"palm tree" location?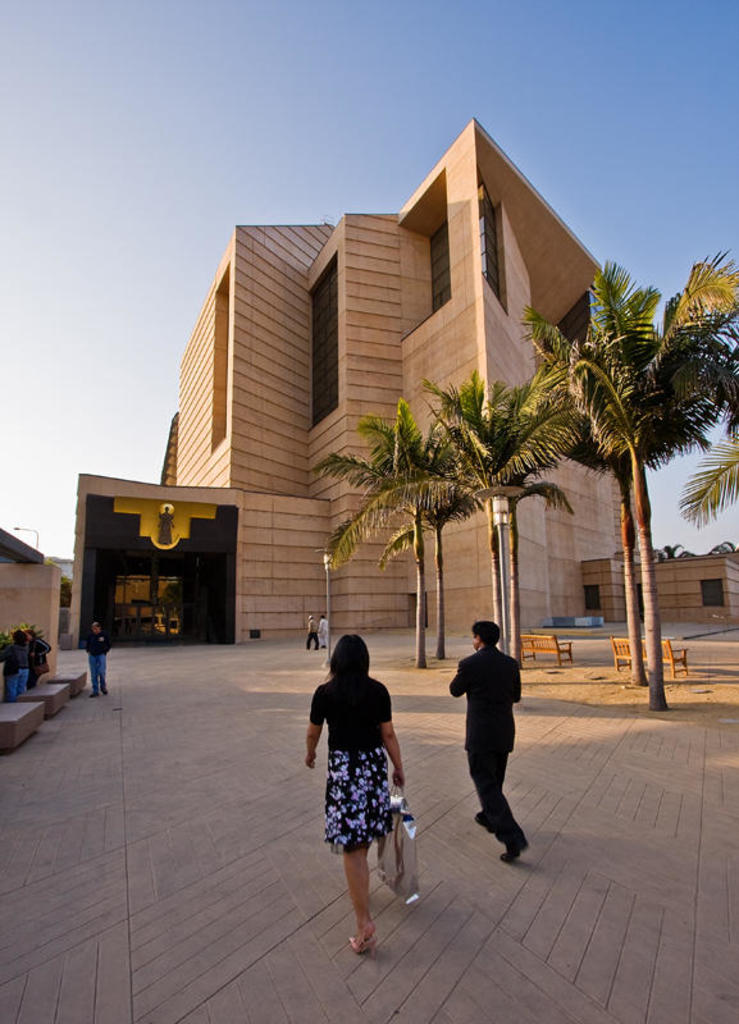
(315, 403, 507, 658)
